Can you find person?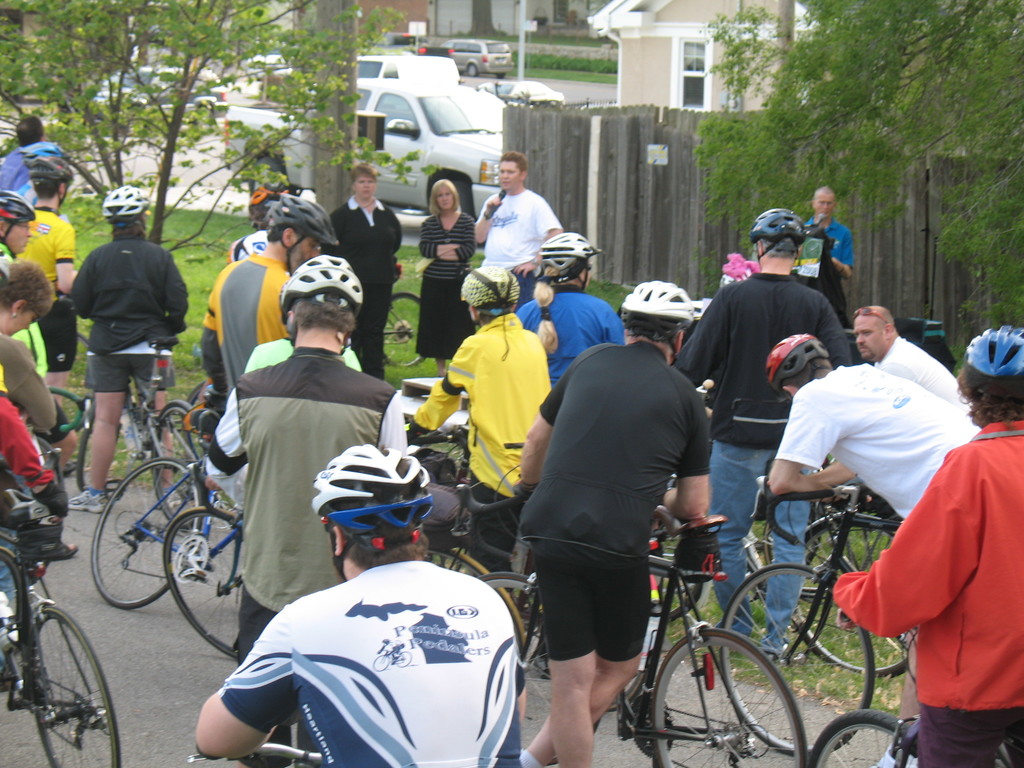
Yes, bounding box: {"x1": 515, "y1": 232, "x2": 628, "y2": 390}.
